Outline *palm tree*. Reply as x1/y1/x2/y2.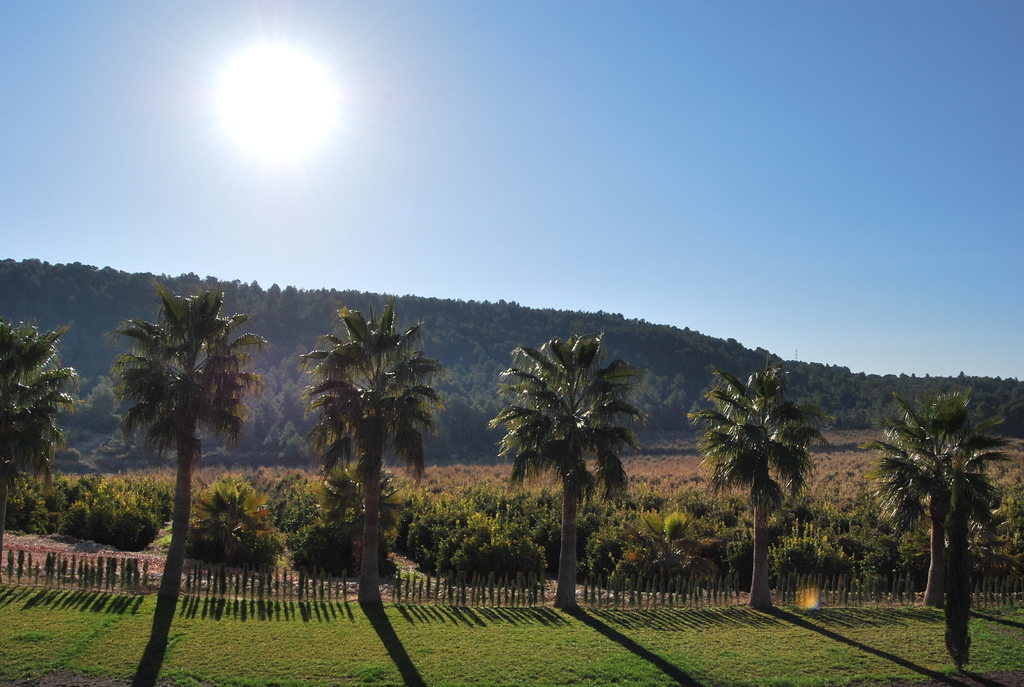
117/295/243/591.
